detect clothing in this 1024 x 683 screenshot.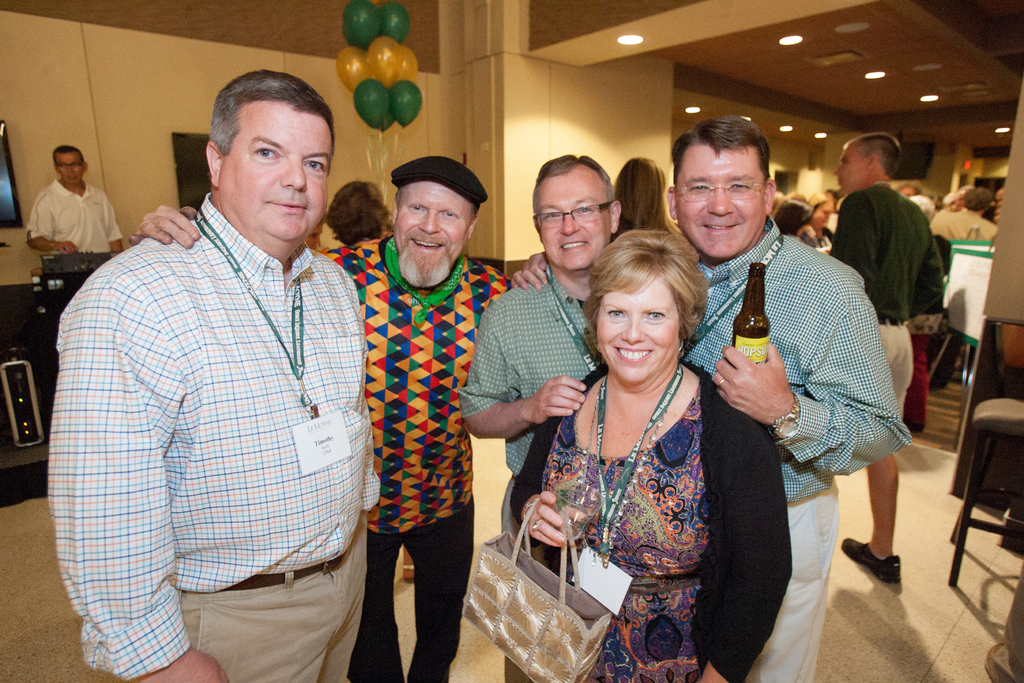
Detection: 22, 175, 124, 255.
